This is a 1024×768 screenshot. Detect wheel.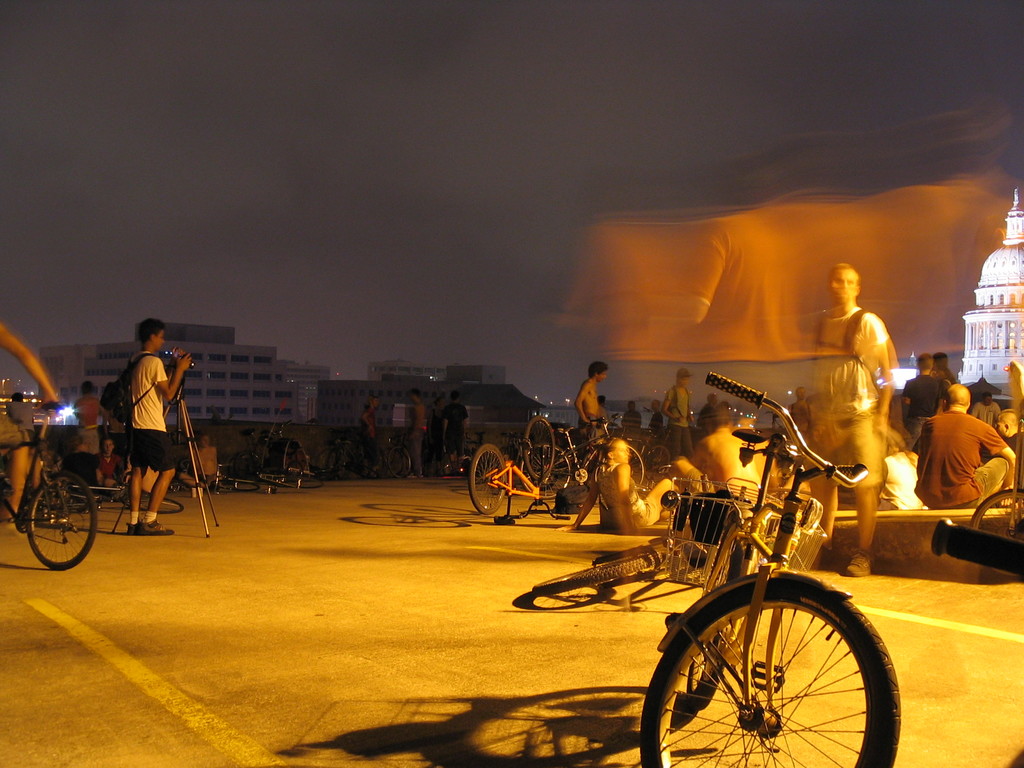
bbox(583, 439, 641, 500).
